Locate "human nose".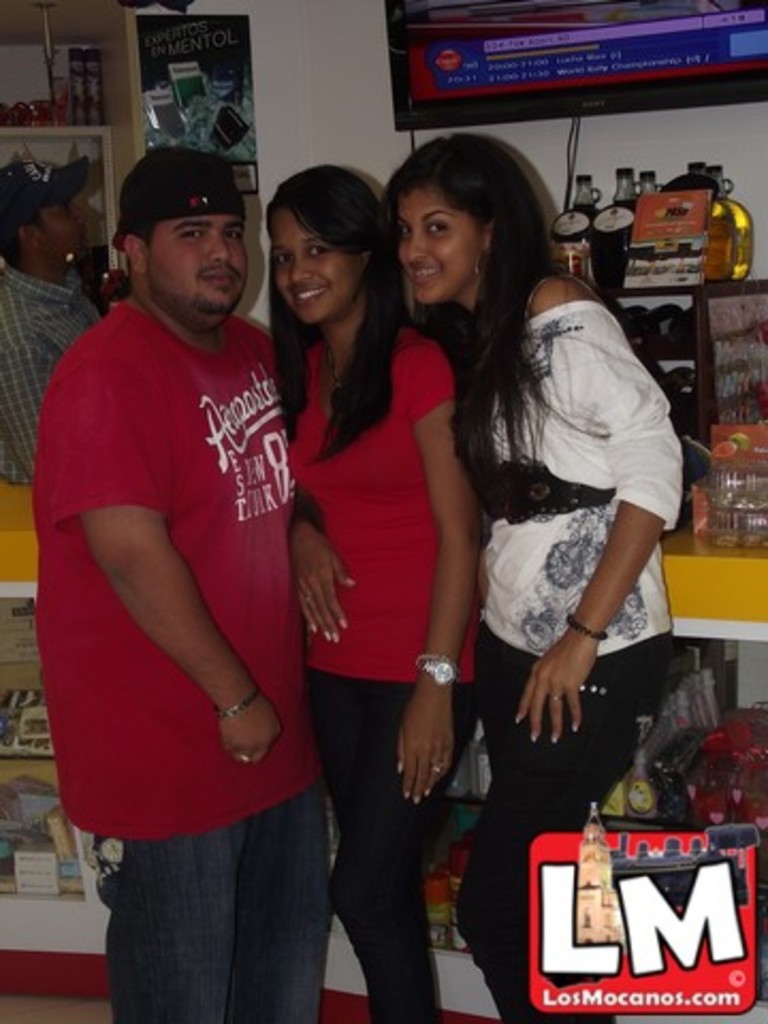
Bounding box: 207,239,230,265.
